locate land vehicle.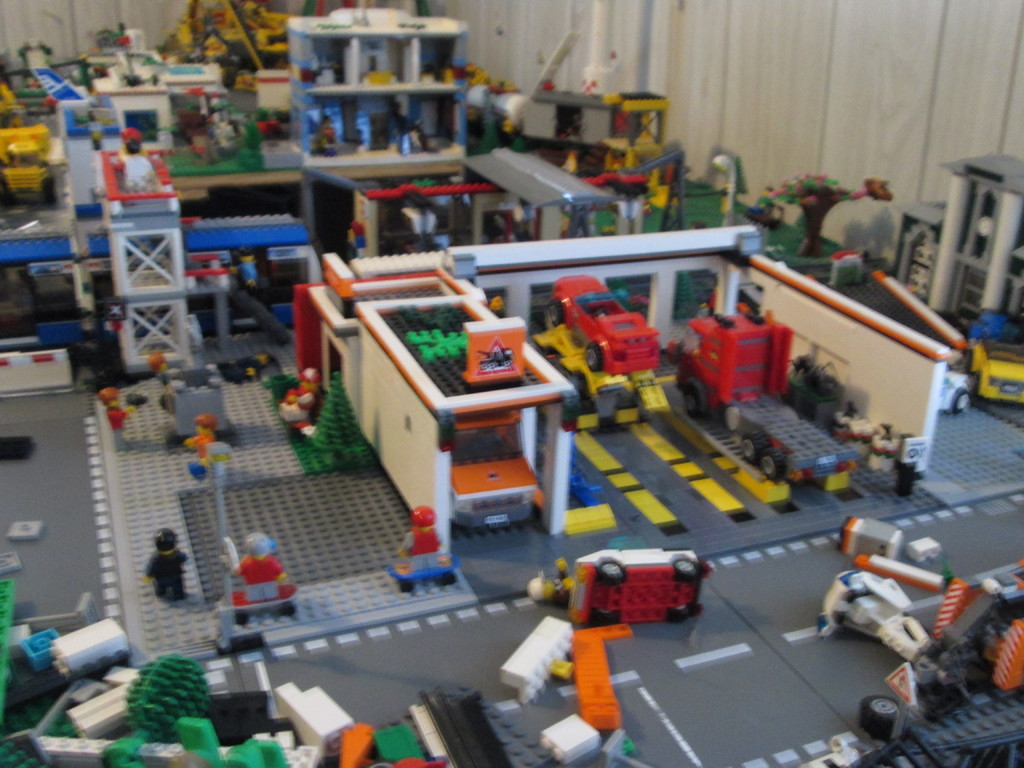
Bounding box: x1=812 y1=542 x2=1002 y2=693.
